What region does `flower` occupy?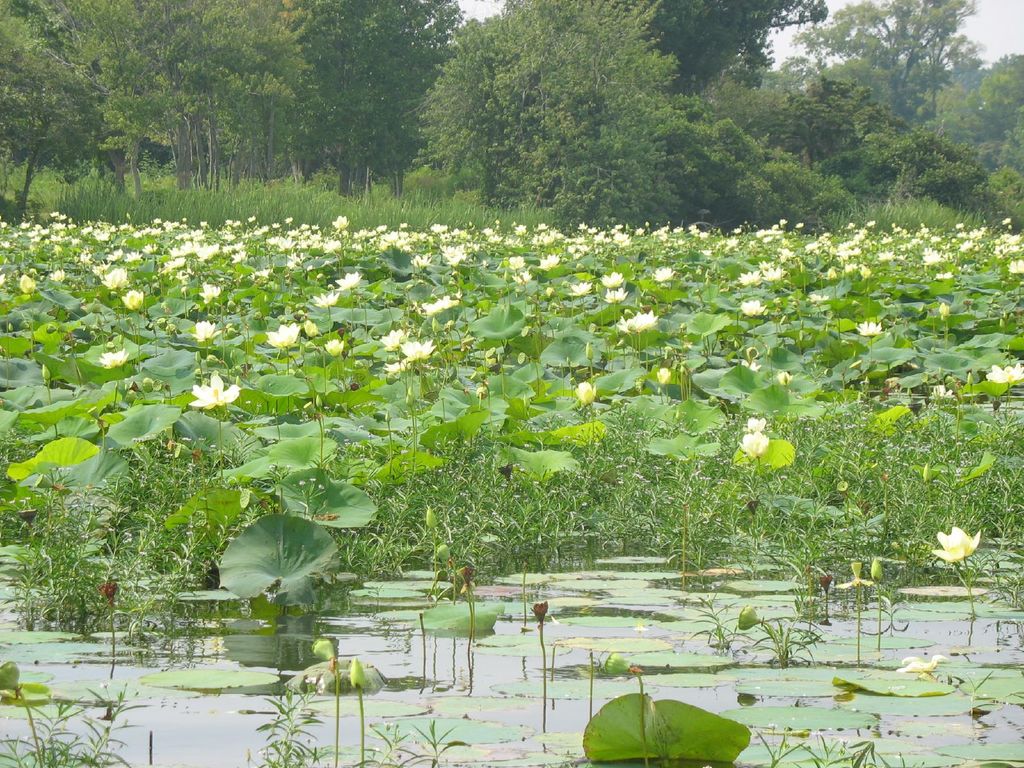
49/269/63/285.
